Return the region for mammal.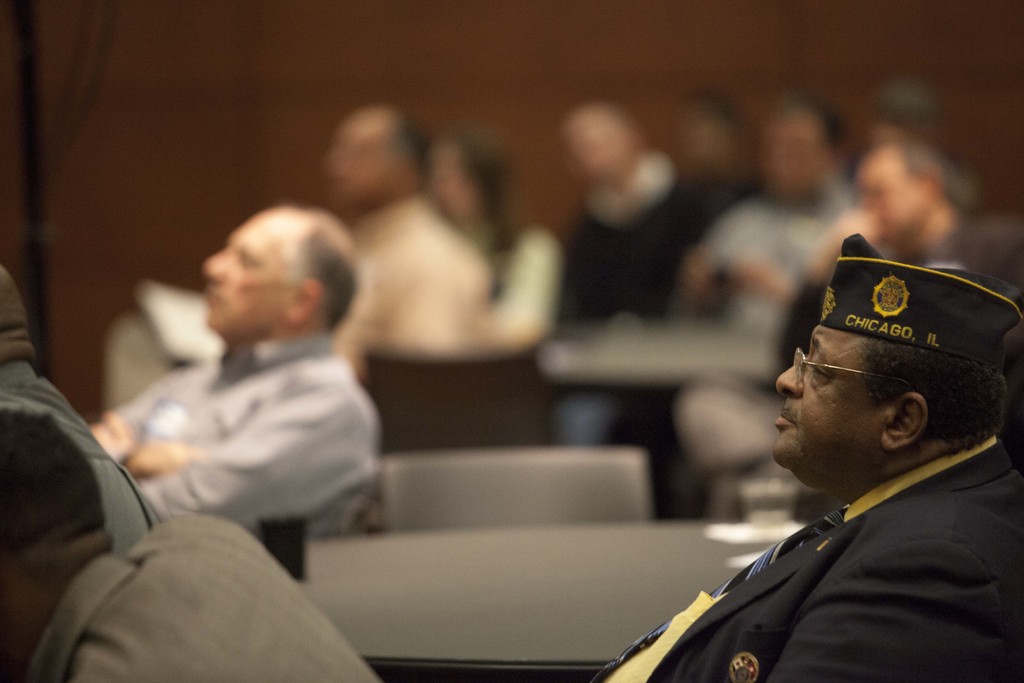
region(556, 96, 749, 329).
